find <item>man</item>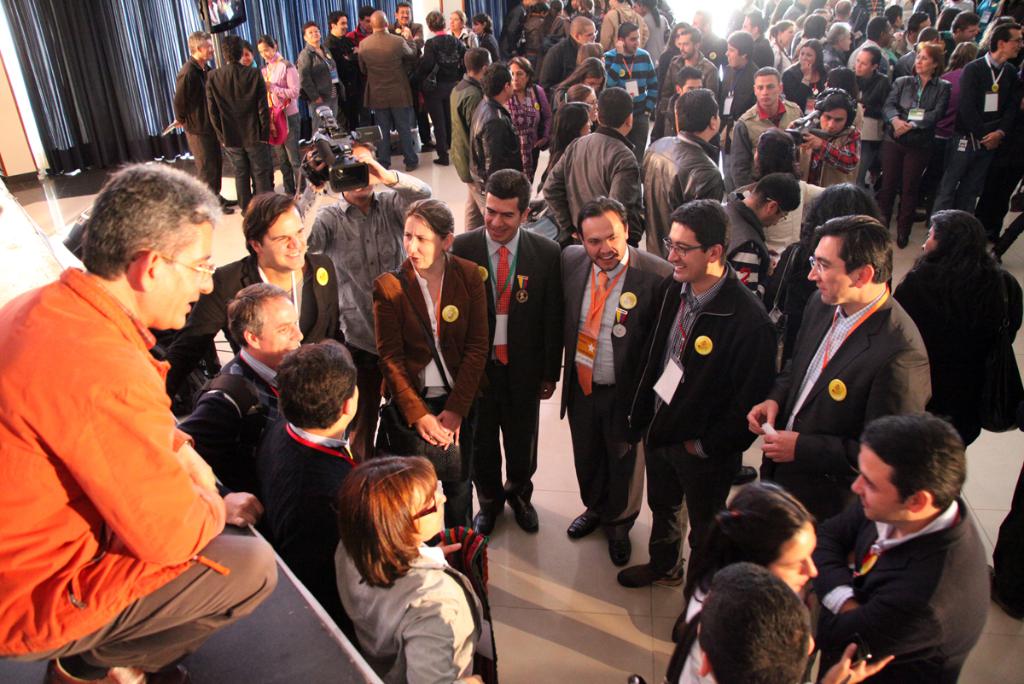
(424, 16, 463, 162)
